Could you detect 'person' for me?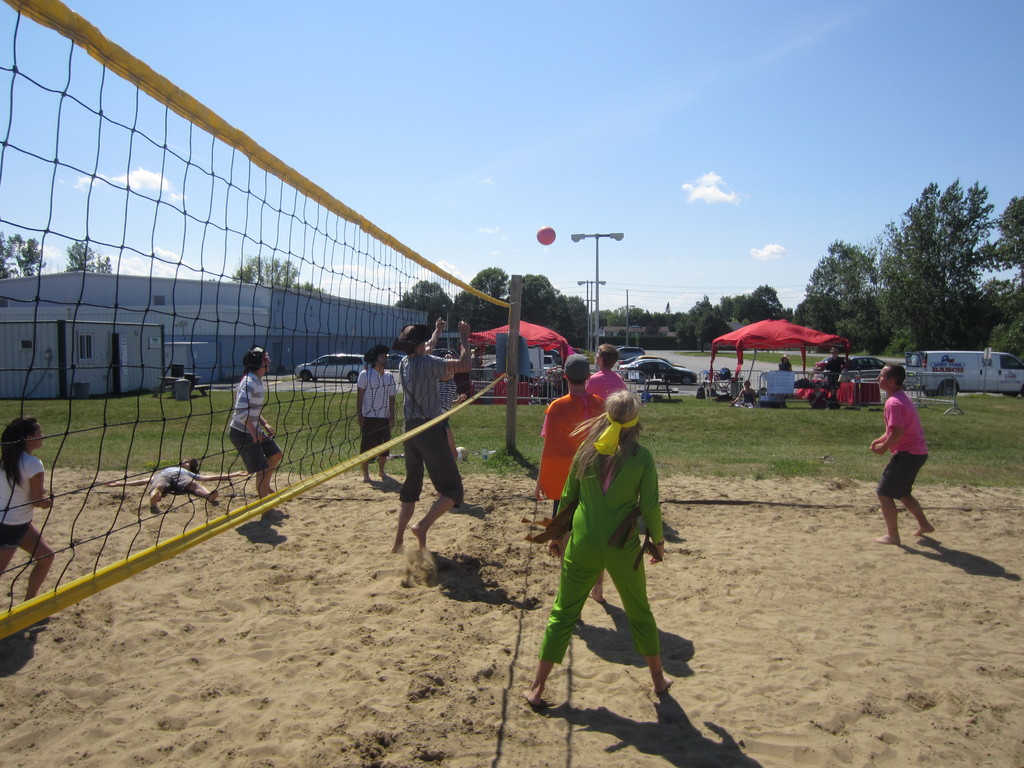
Detection result: {"left": 150, "top": 457, "right": 225, "bottom": 510}.
